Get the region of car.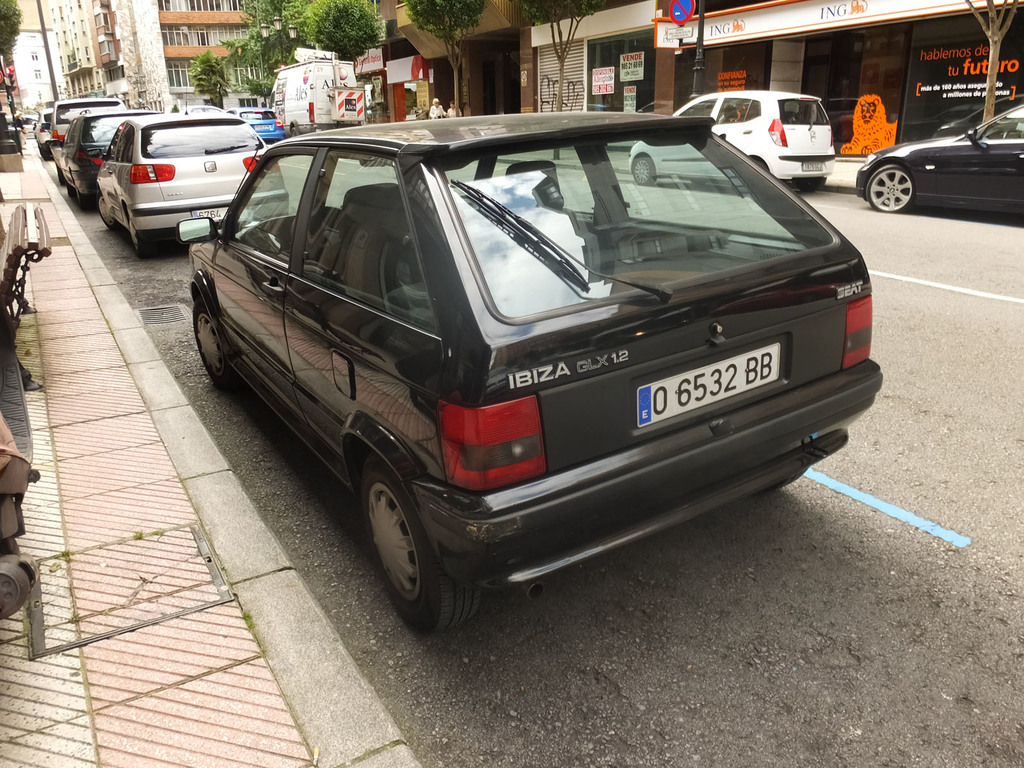
854,93,1023,220.
